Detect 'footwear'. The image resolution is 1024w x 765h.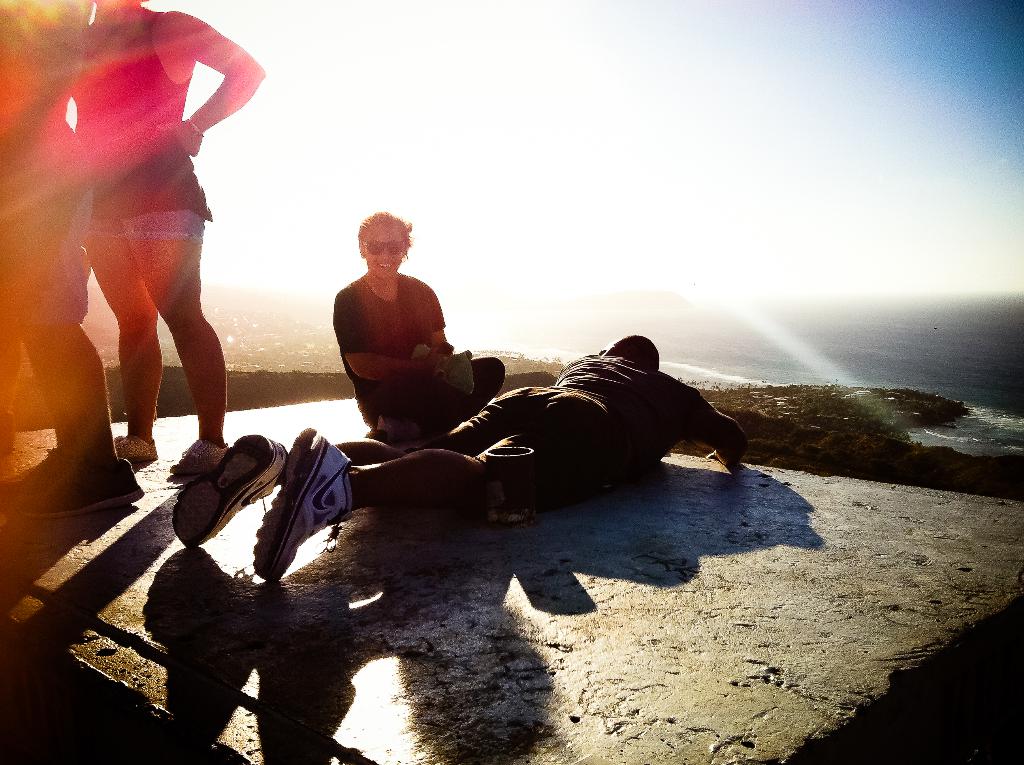
(left=17, top=463, right=147, bottom=514).
